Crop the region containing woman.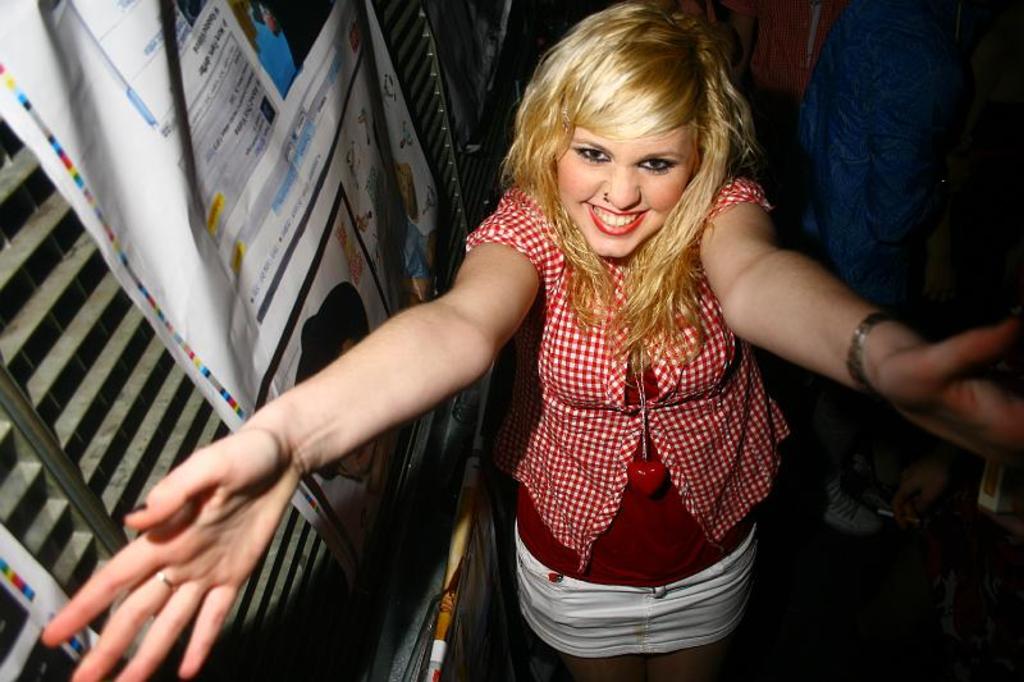
Crop region: left=38, top=9, right=1023, bottom=681.
